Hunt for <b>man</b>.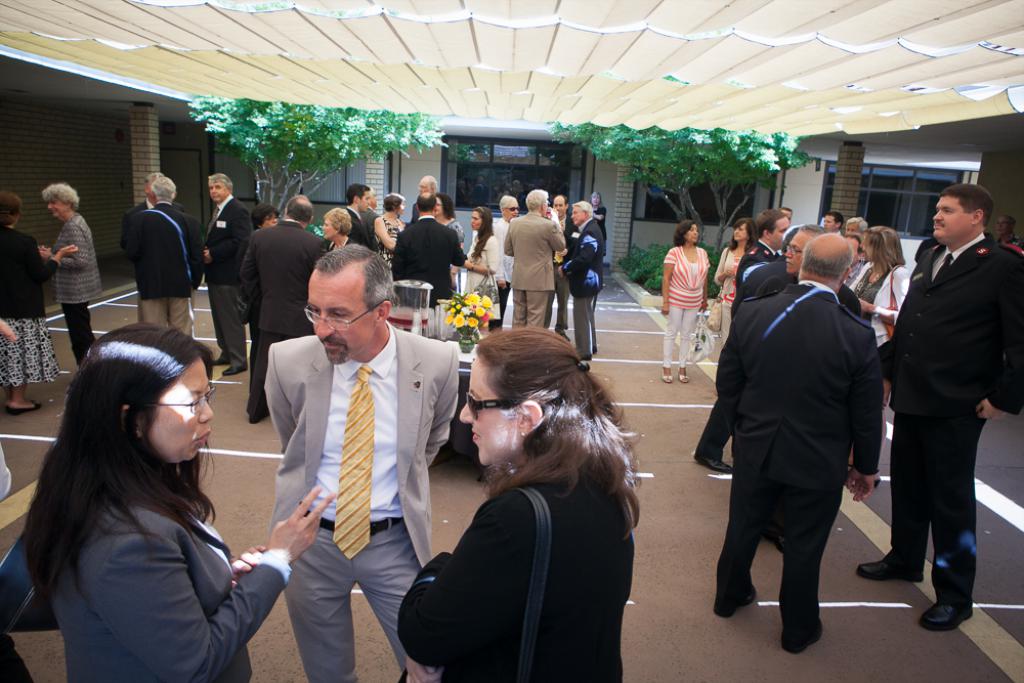
Hunted down at [left=543, top=186, right=577, bottom=339].
